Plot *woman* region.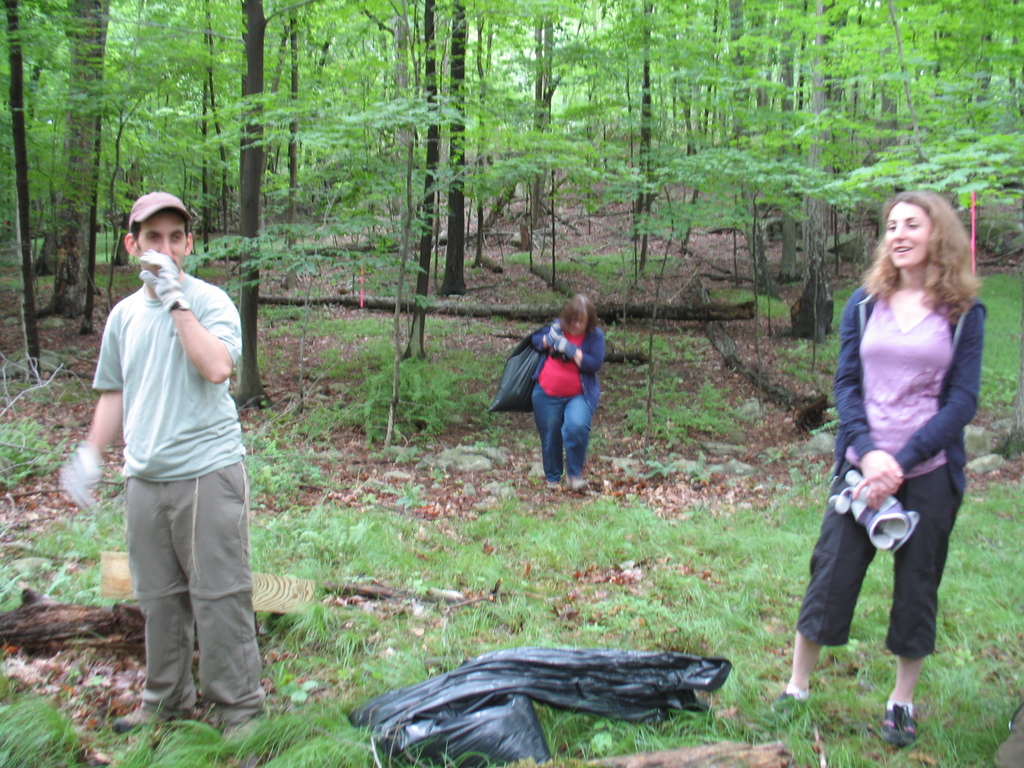
Plotted at crop(527, 291, 603, 491).
